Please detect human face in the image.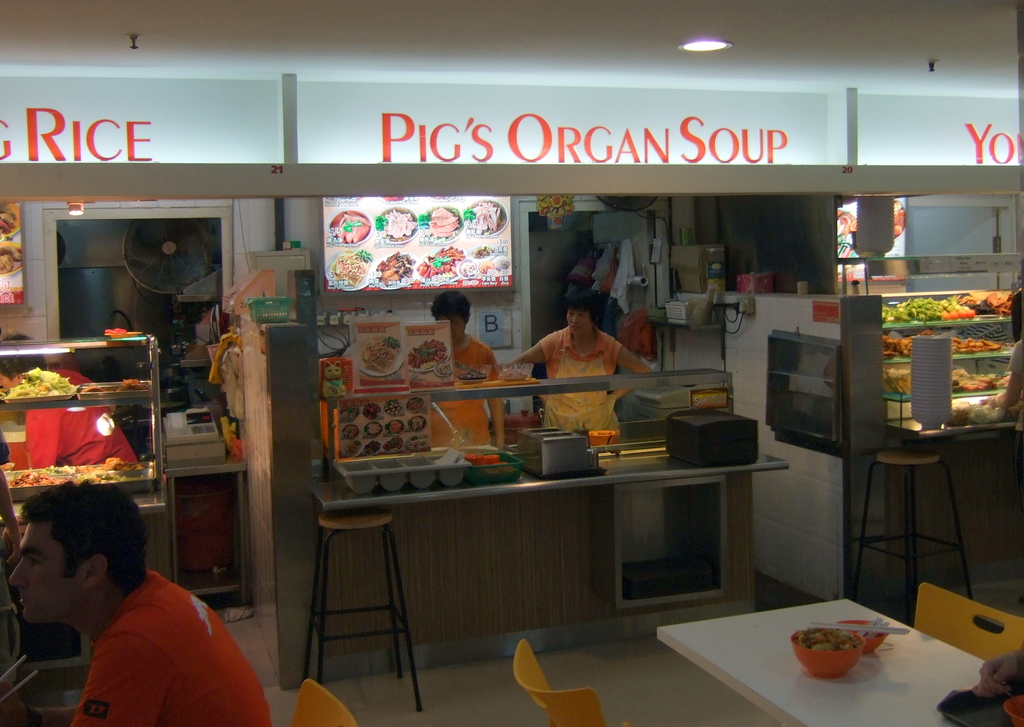
BBox(440, 313, 467, 347).
